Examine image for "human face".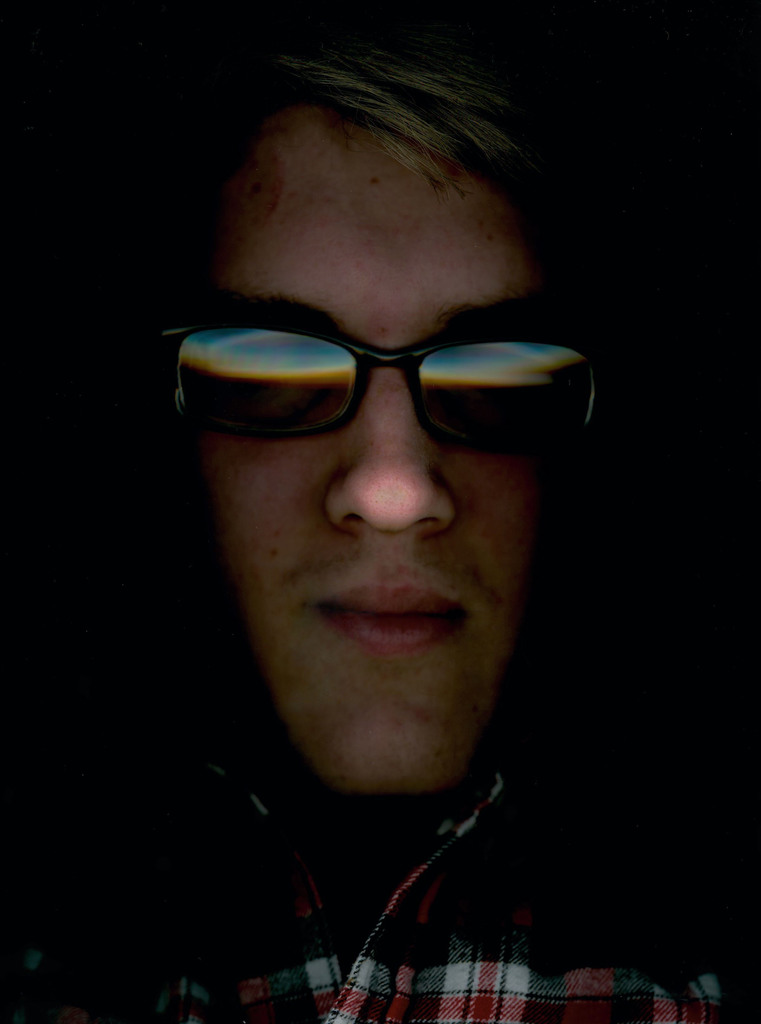
Examination result: region(196, 106, 556, 796).
